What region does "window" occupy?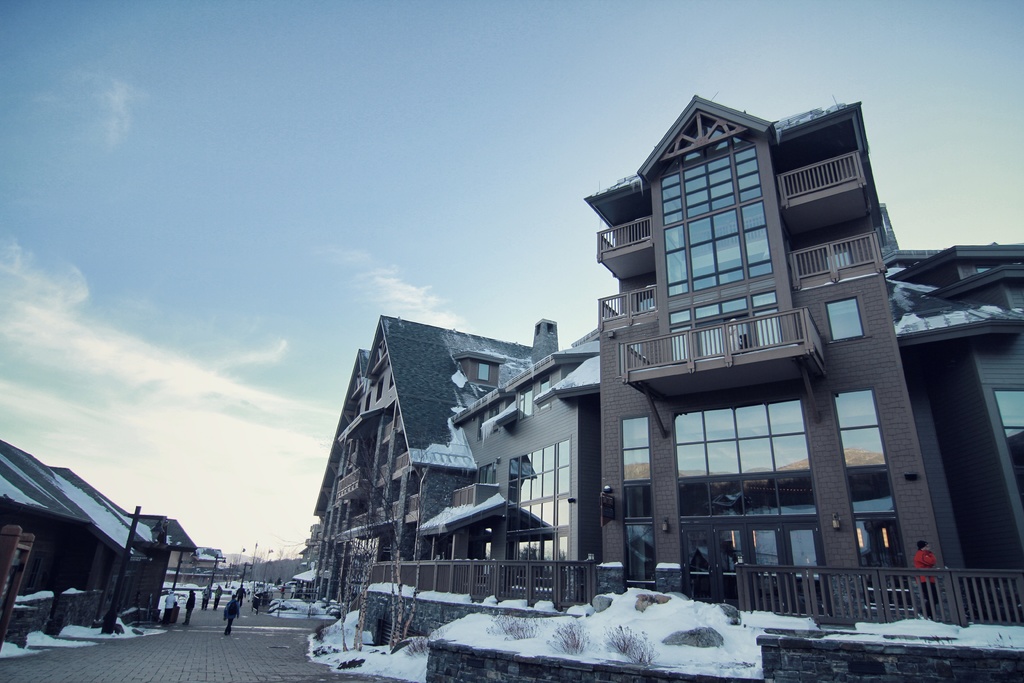
[825,295,860,340].
